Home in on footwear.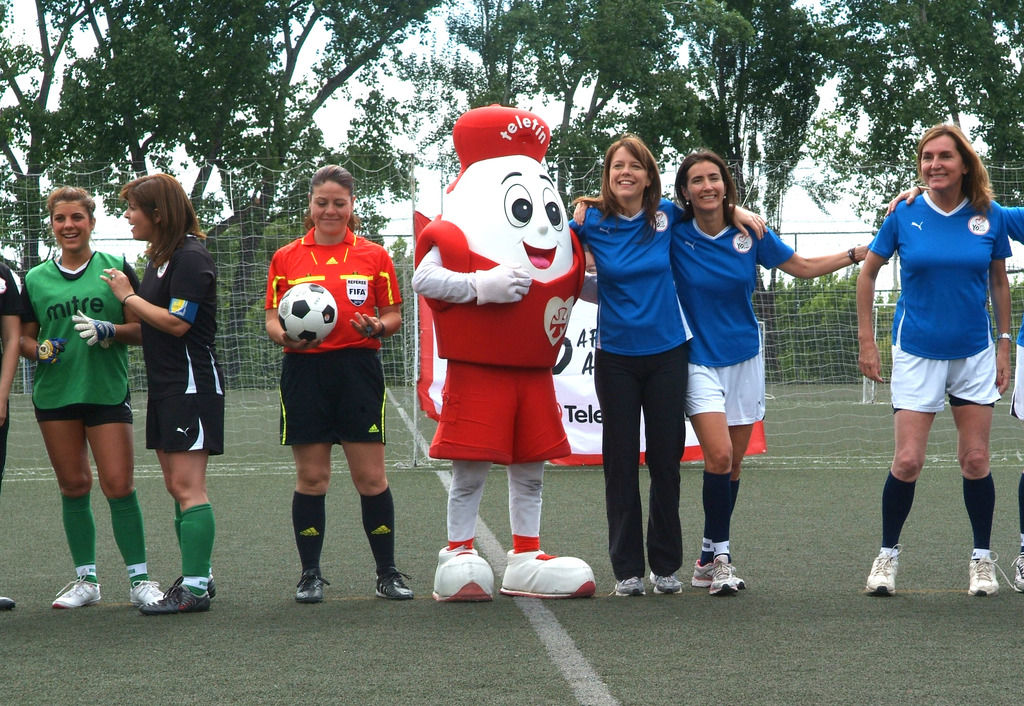
Homed in at box(129, 584, 163, 605).
